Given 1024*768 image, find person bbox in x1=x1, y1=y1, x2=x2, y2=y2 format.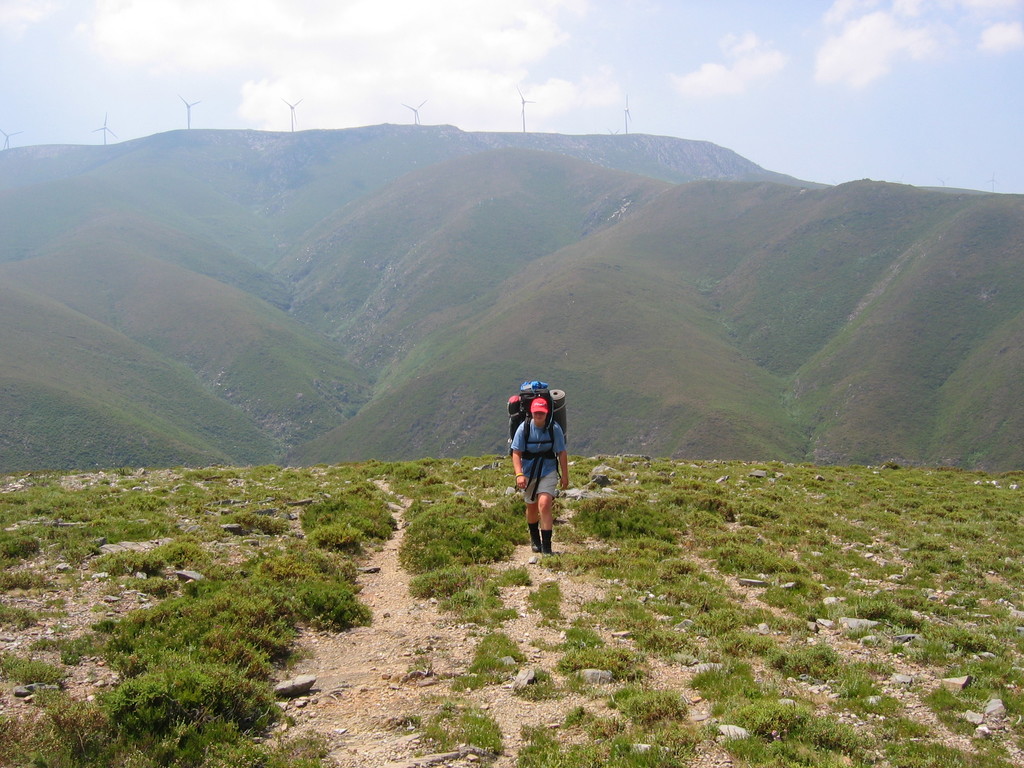
x1=504, y1=373, x2=570, y2=552.
